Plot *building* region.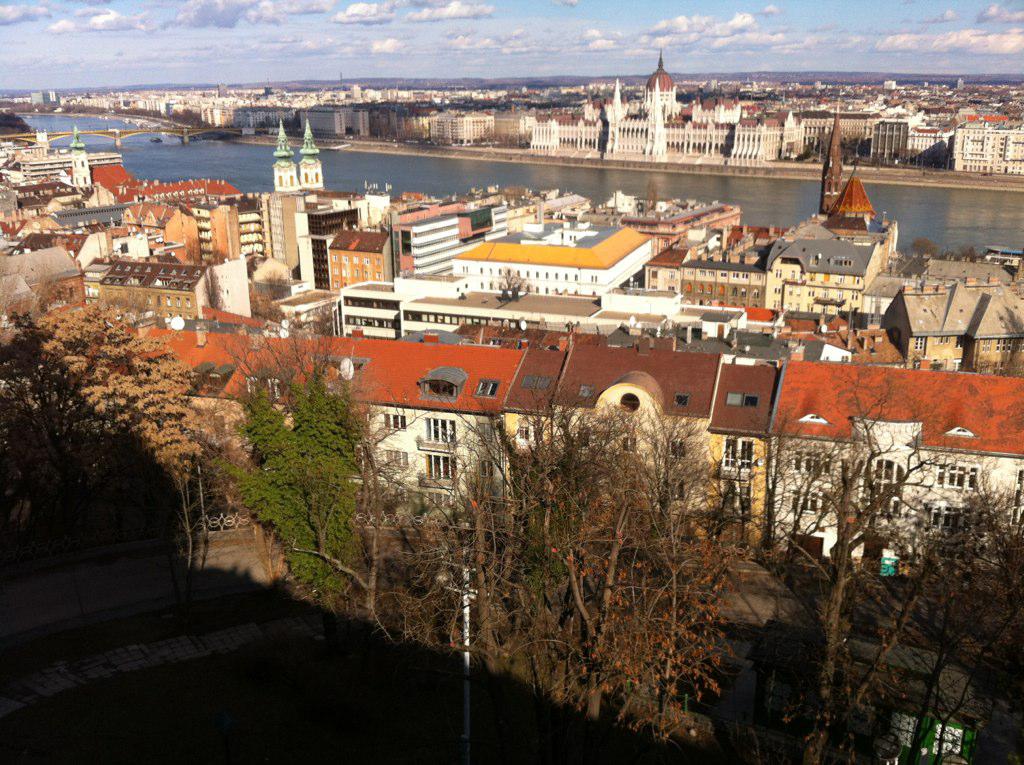
Plotted at <region>395, 205, 470, 275</region>.
